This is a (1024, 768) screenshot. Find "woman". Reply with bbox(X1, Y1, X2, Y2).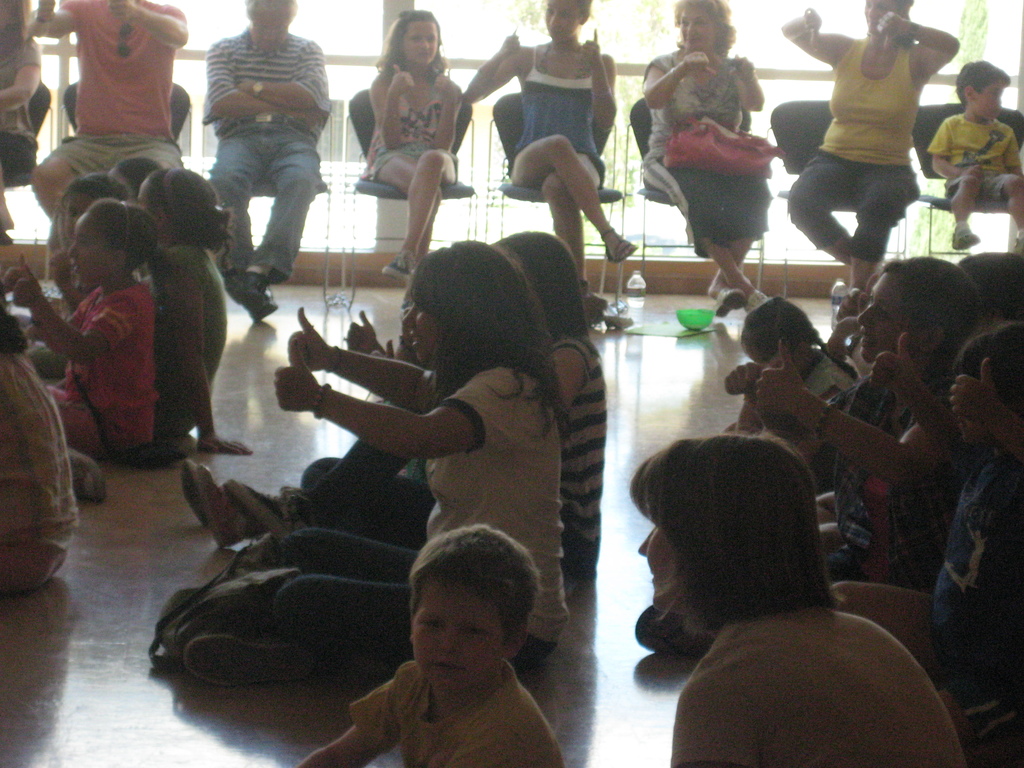
bbox(618, 240, 975, 662).
